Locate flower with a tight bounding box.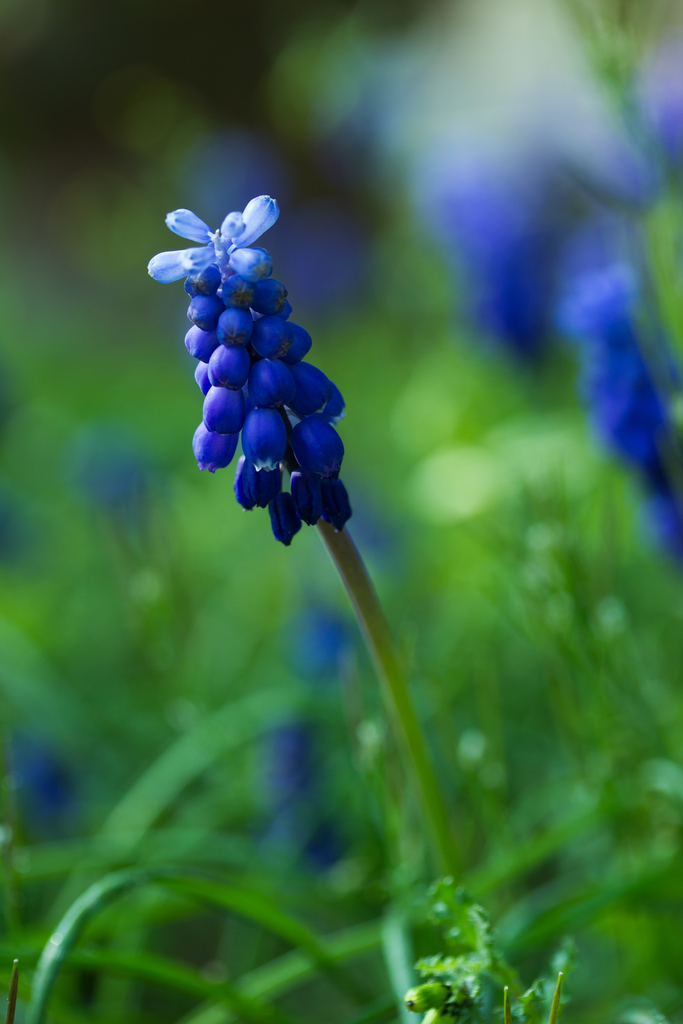
select_region(161, 195, 354, 552).
